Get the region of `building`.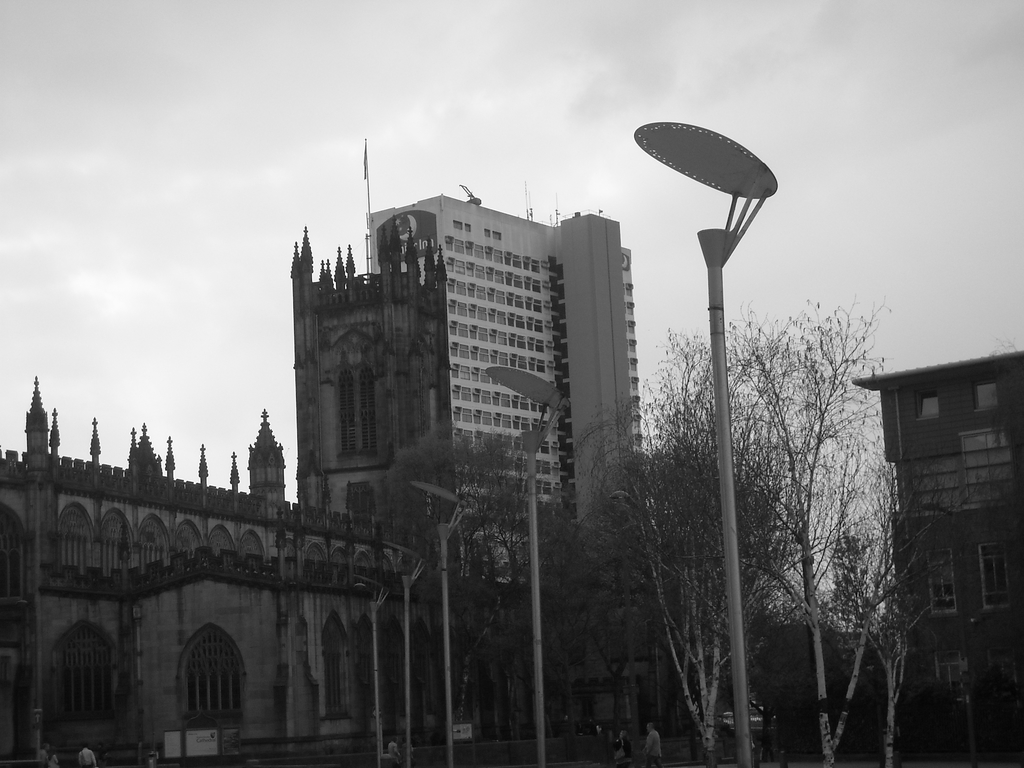
844:348:1023:766.
